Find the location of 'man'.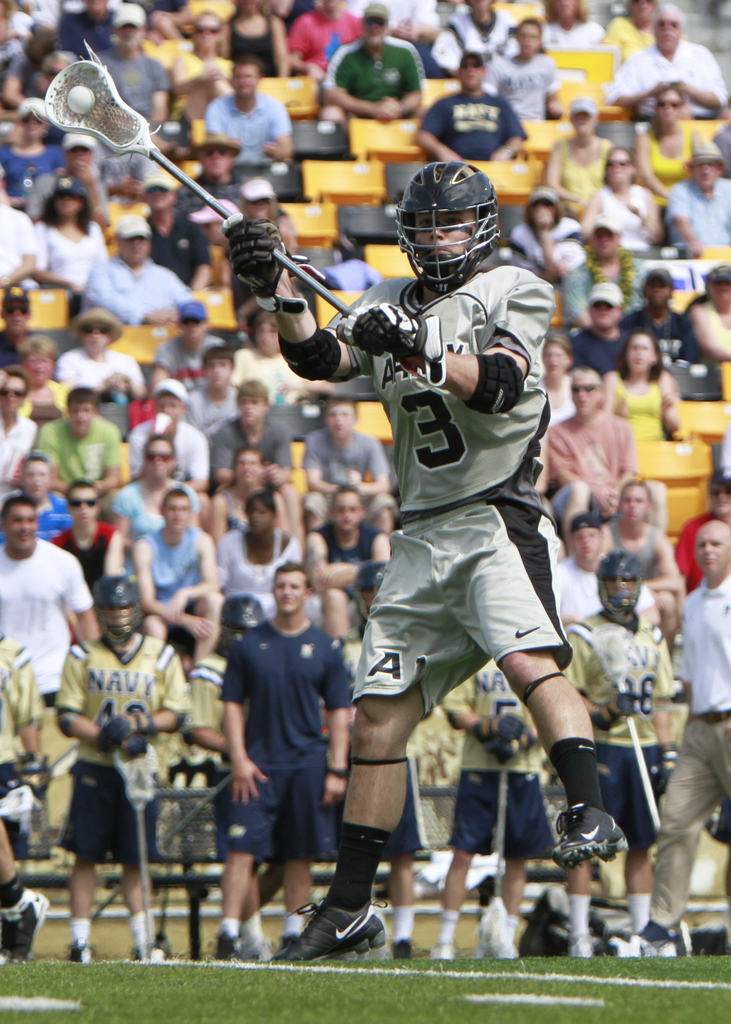
Location: BBox(58, 4, 167, 176).
